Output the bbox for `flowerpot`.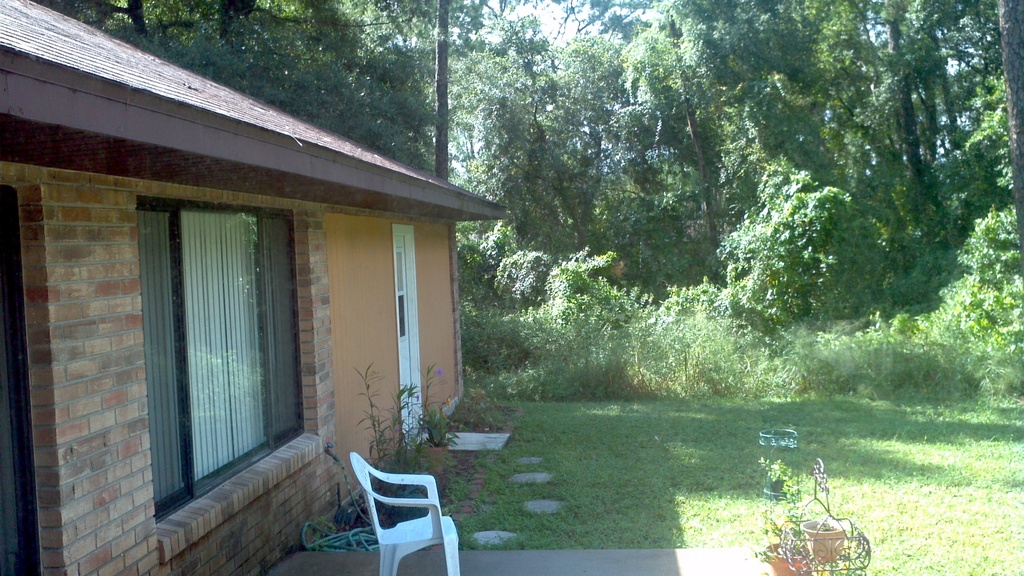
(x1=764, y1=542, x2=808, y2=575).
